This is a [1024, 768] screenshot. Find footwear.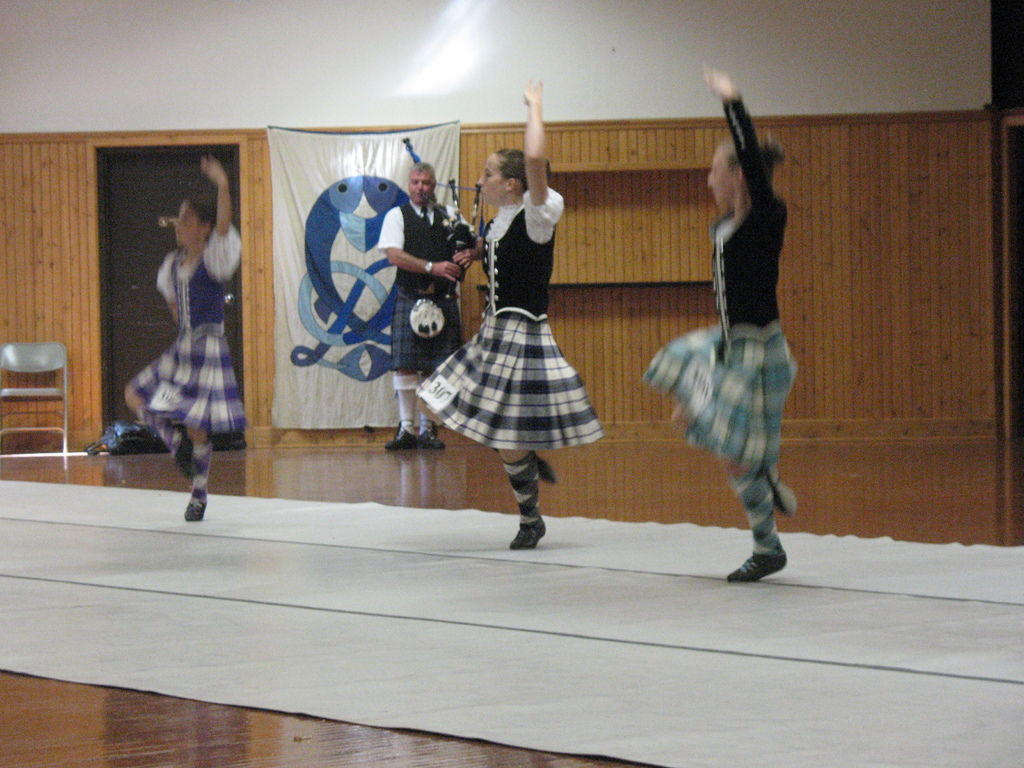
Bounding box: x1=508, y1=515, x2=548, y2=549.
